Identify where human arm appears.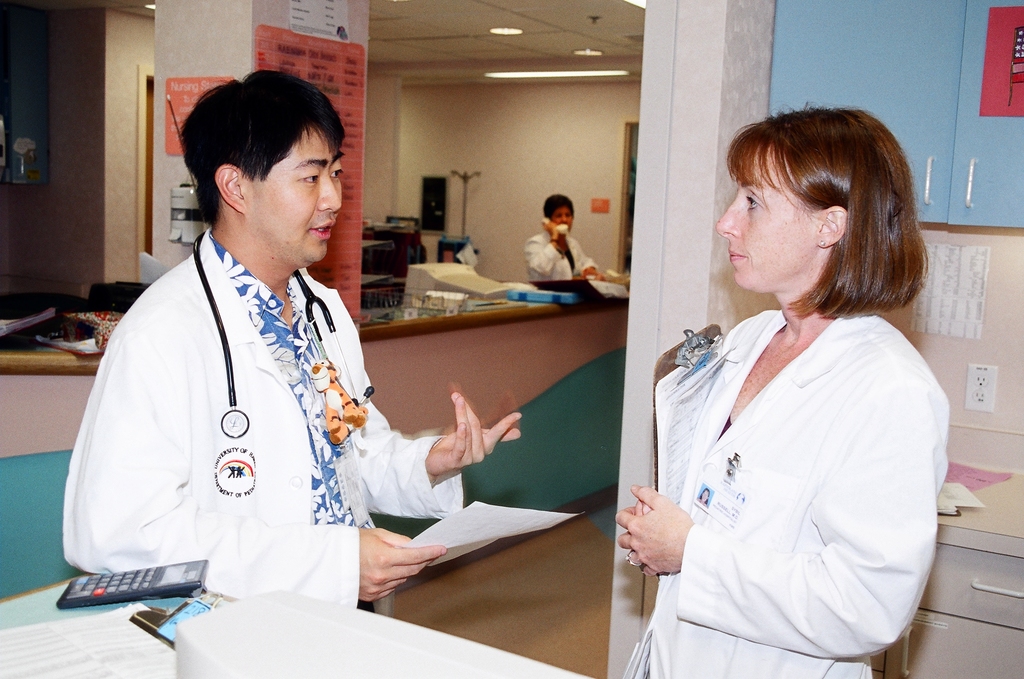
Appears at box=[74, 284, 444, 612].
